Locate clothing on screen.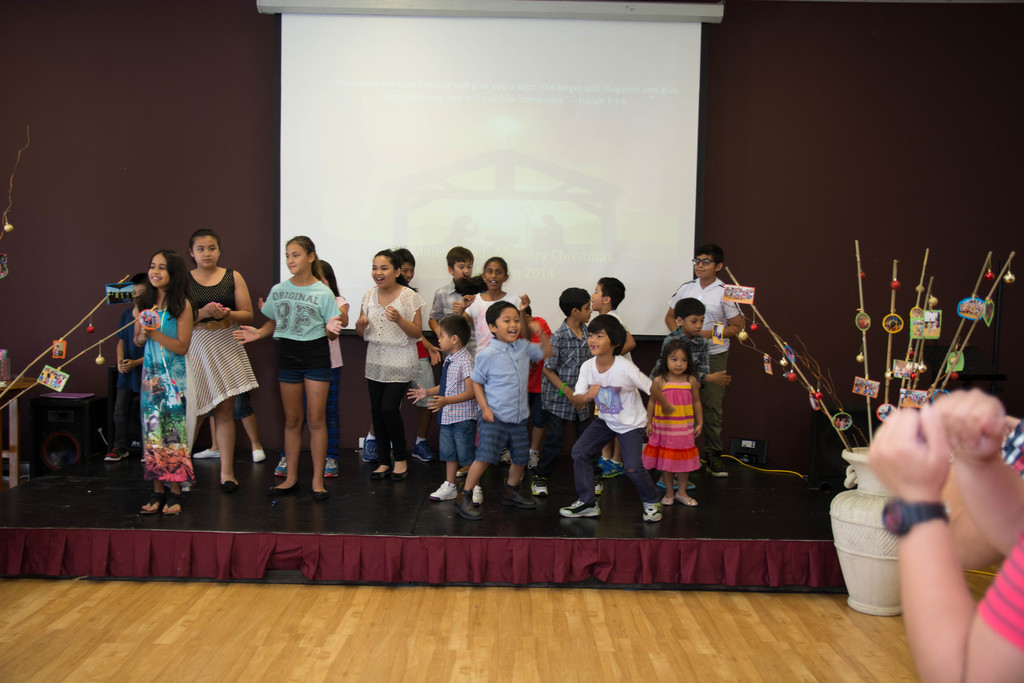
On screen at 676/334/702/367.
